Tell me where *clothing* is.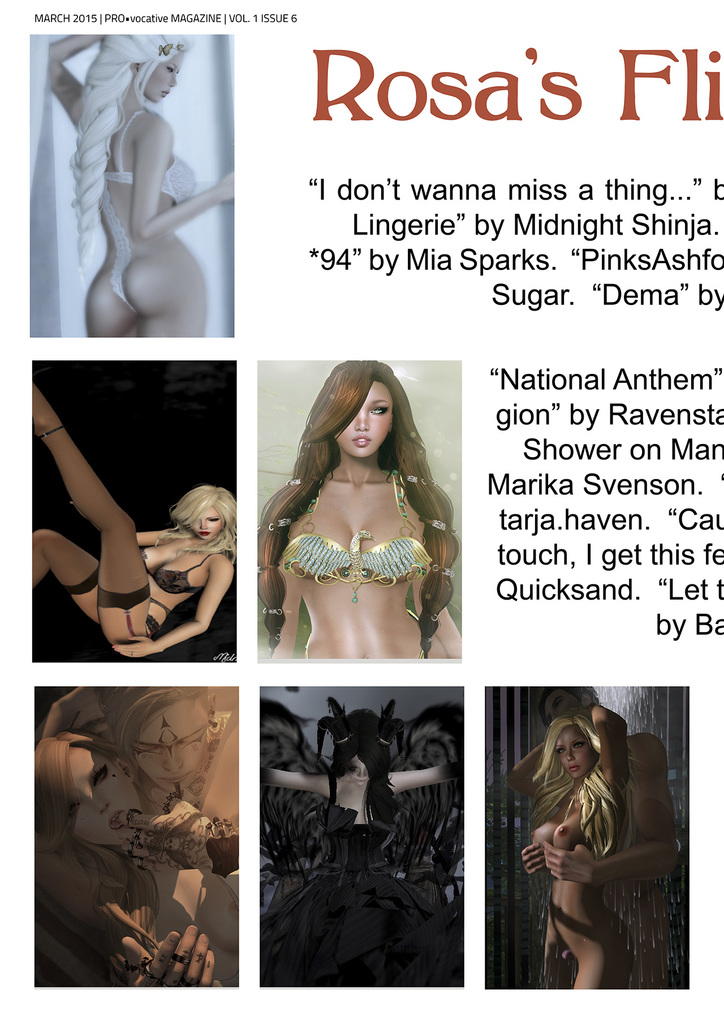
*clothing* is at 79, 113, 207, 295.
